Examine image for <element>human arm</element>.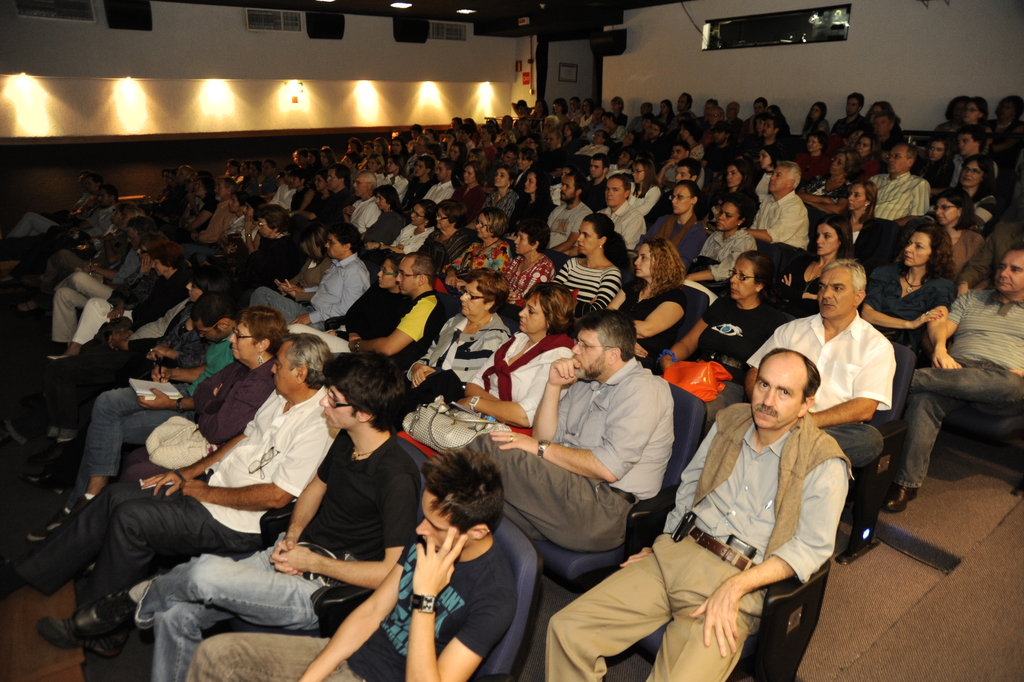
Examination result: (left=806, top=329, right=878, bottom=429).
